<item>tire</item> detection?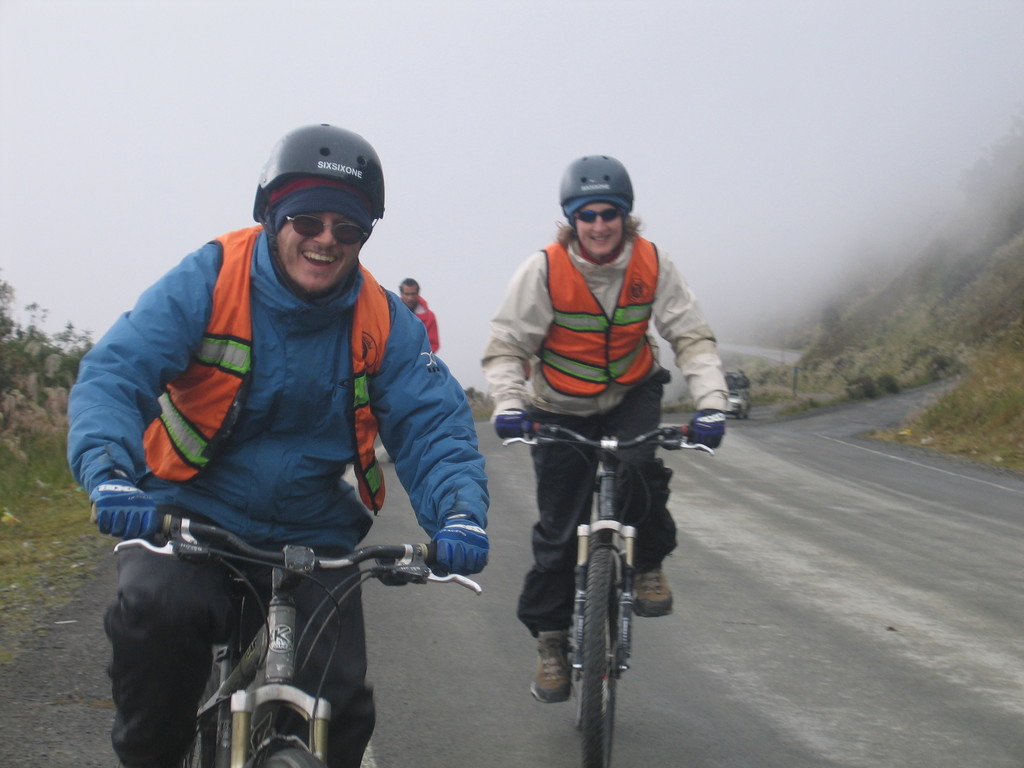
BBox(250, 744, 328, 767)
